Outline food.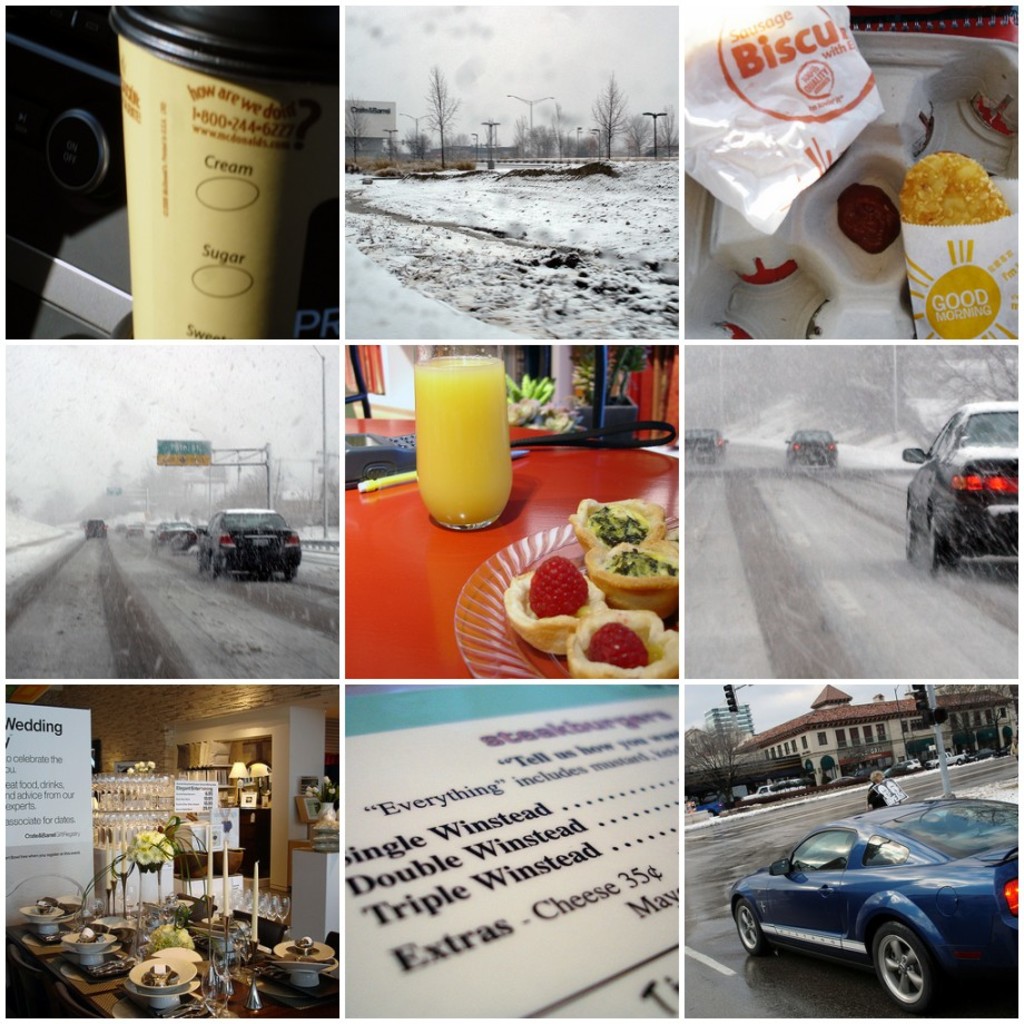
Outline: [left=311, top=816, right=341, bottom=849].
